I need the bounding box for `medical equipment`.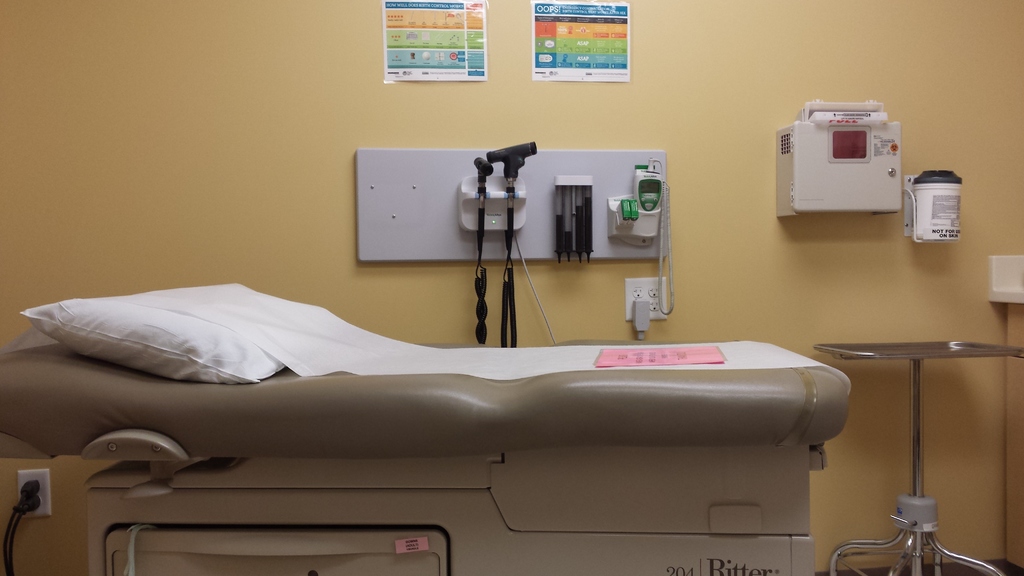
Here it is: (902, 167, 962, 247).
